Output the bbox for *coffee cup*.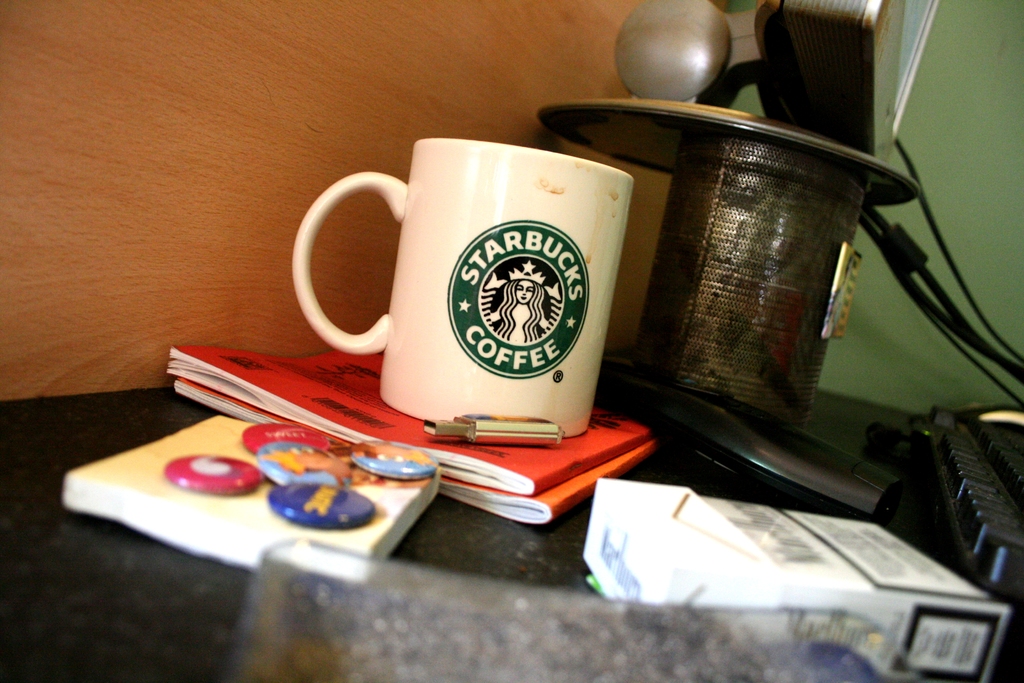
(294, 138, 636, 440).
